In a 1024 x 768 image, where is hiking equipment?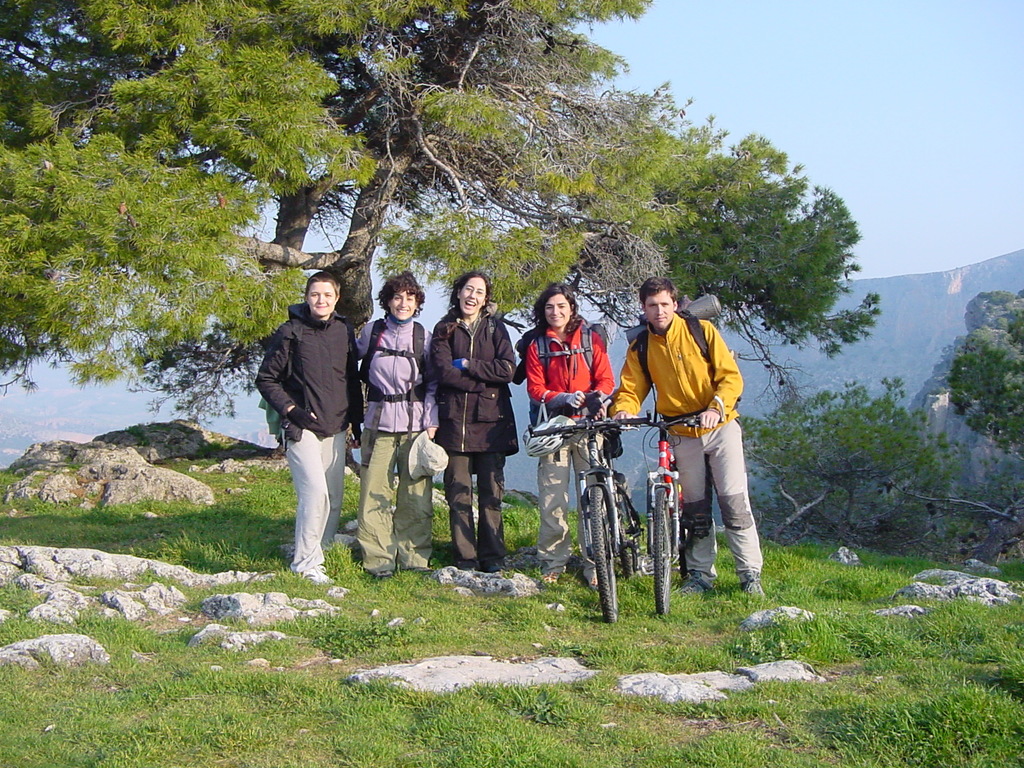
(614, 407, 723, 618).
